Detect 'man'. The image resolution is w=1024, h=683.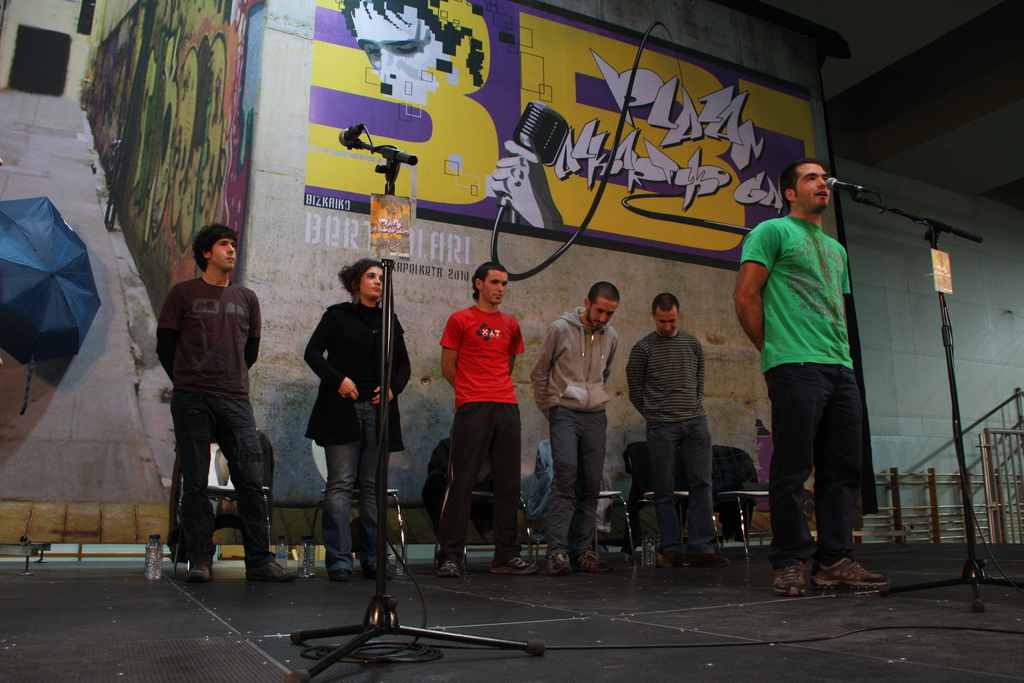
BBox(440, 258, 540, 580).
